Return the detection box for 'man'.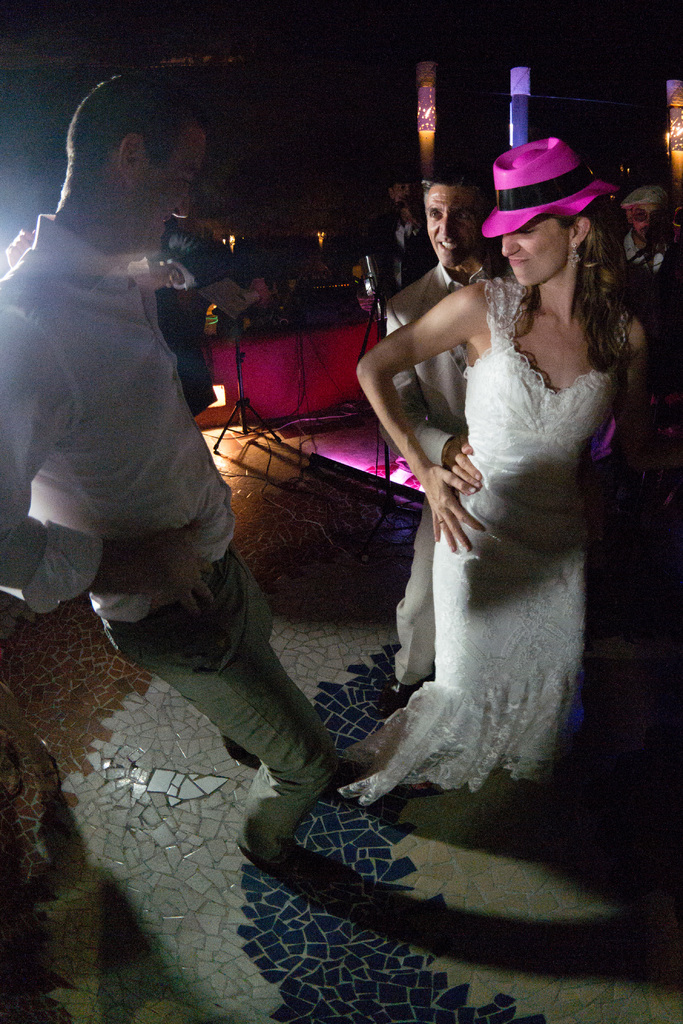
BBox(15, 86, 336, 907).
